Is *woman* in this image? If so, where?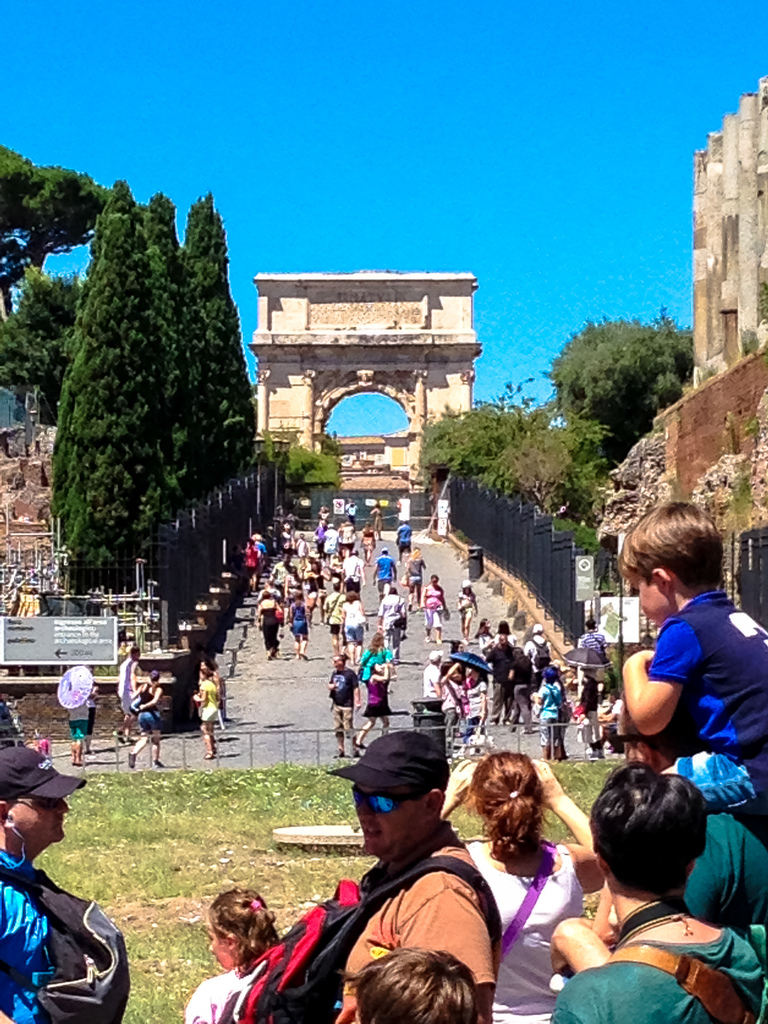
Yes, at select_region(255, 588, 283, 659).
